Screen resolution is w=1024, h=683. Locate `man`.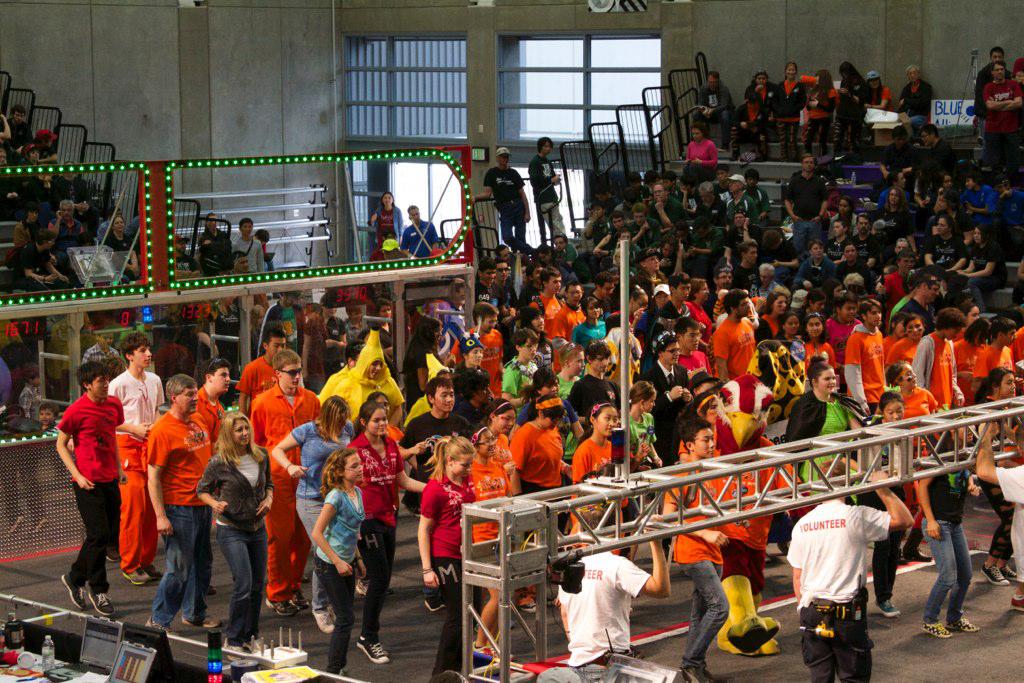
[755,262,777,299].
